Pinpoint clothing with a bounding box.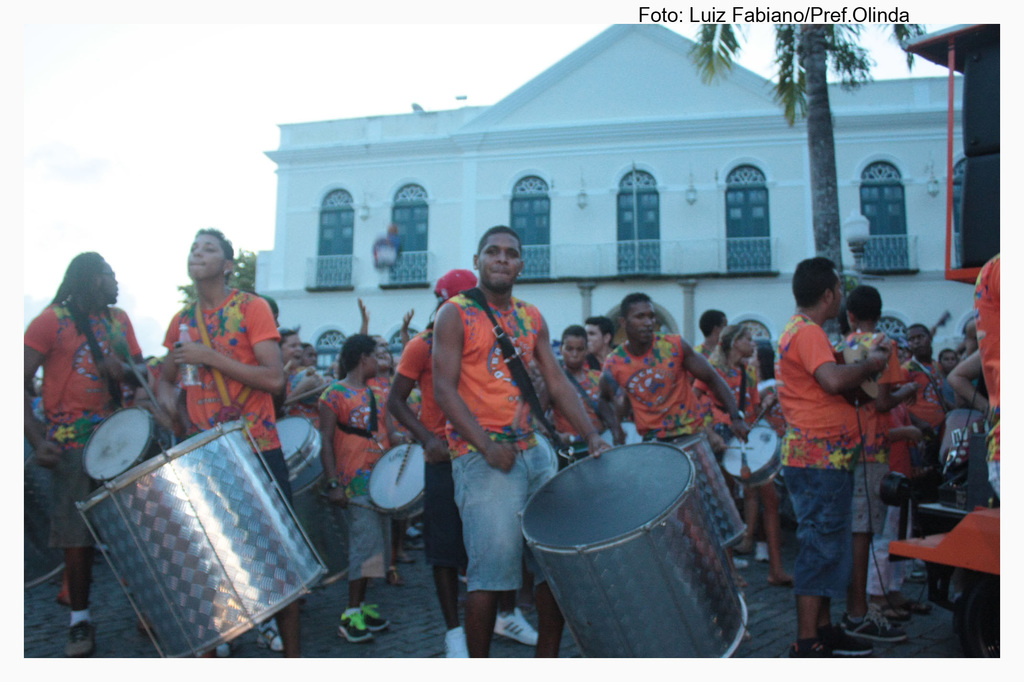
(x1=450, y1=283, x2=559, y2=585).
